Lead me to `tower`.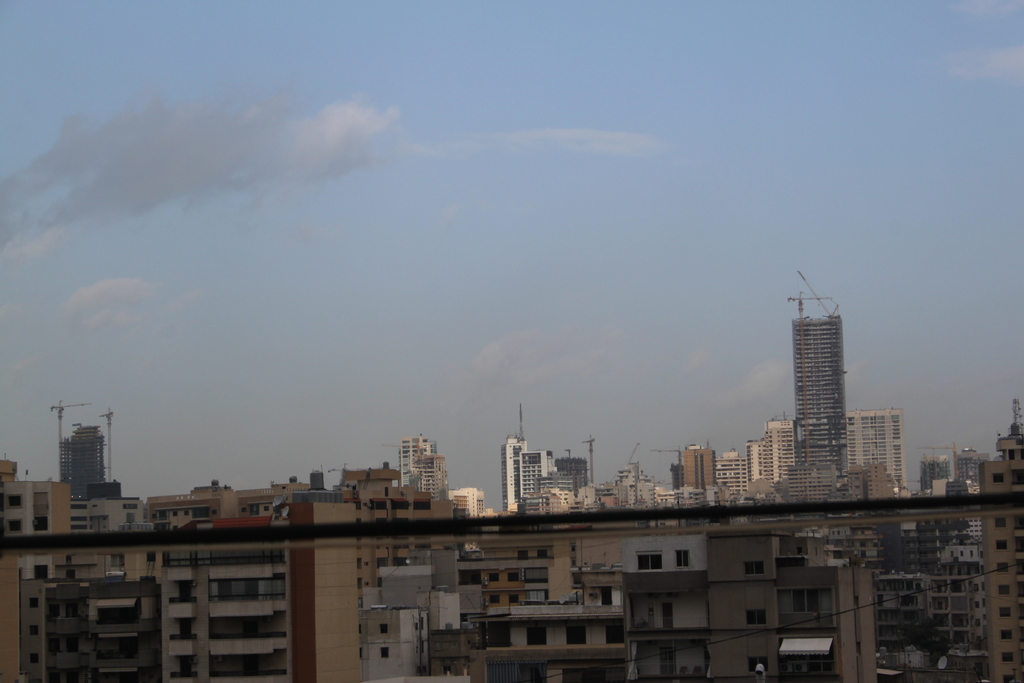
Lead to x1=793 y1=319 x2=846 y2=499.
